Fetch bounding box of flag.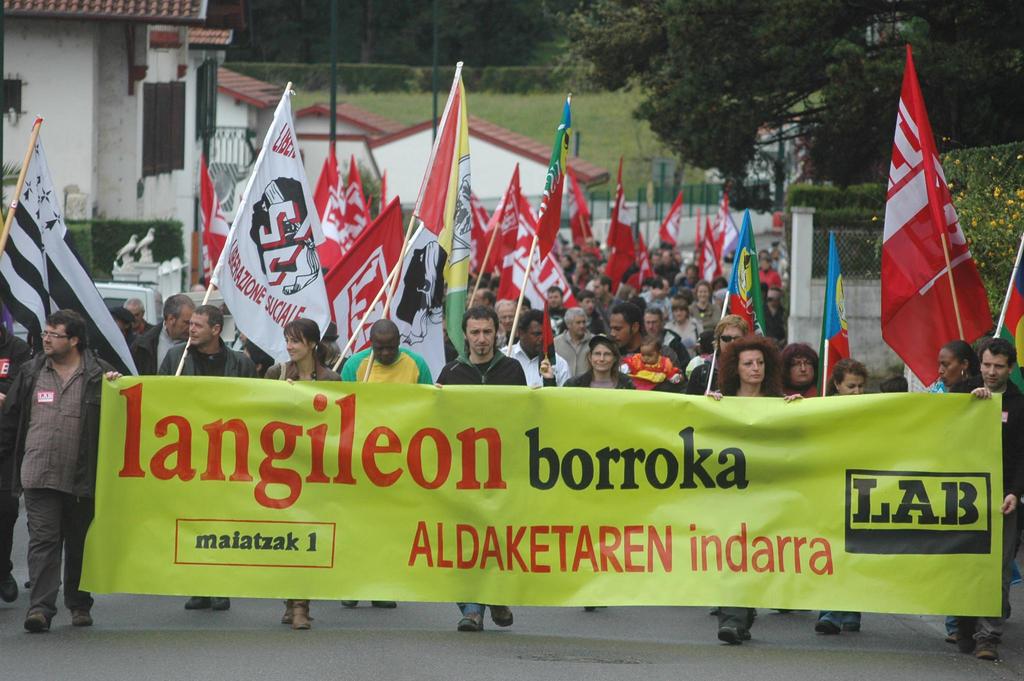
Bbox: [left=317, top=199, right=410, bottom=359].
